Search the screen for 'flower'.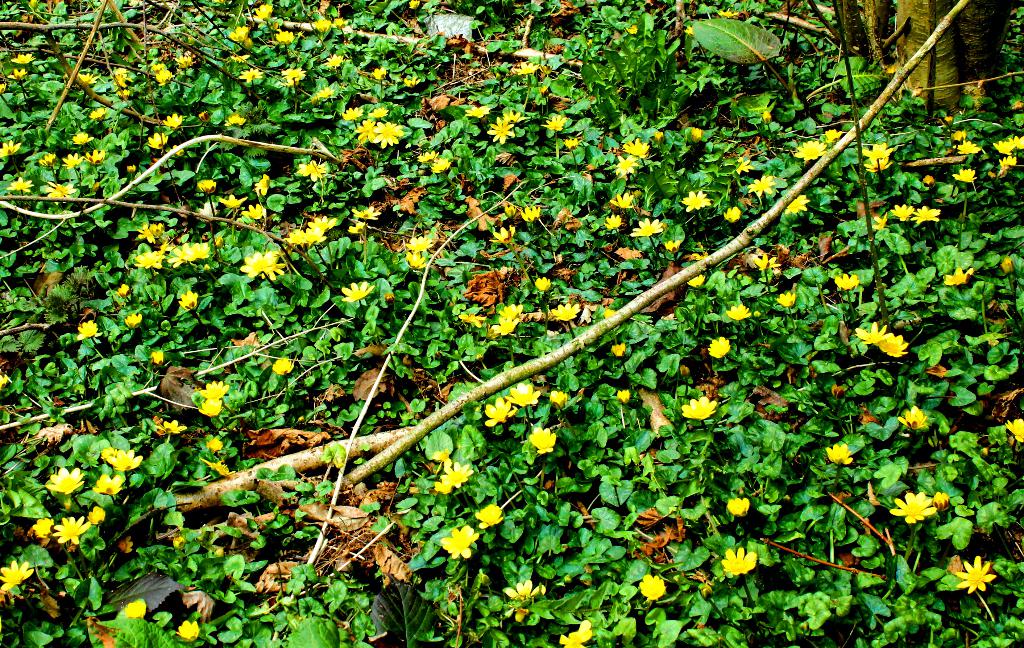
Found at {"x1": 147, "y1": 129, "x2": 169, "y2": 150}.
